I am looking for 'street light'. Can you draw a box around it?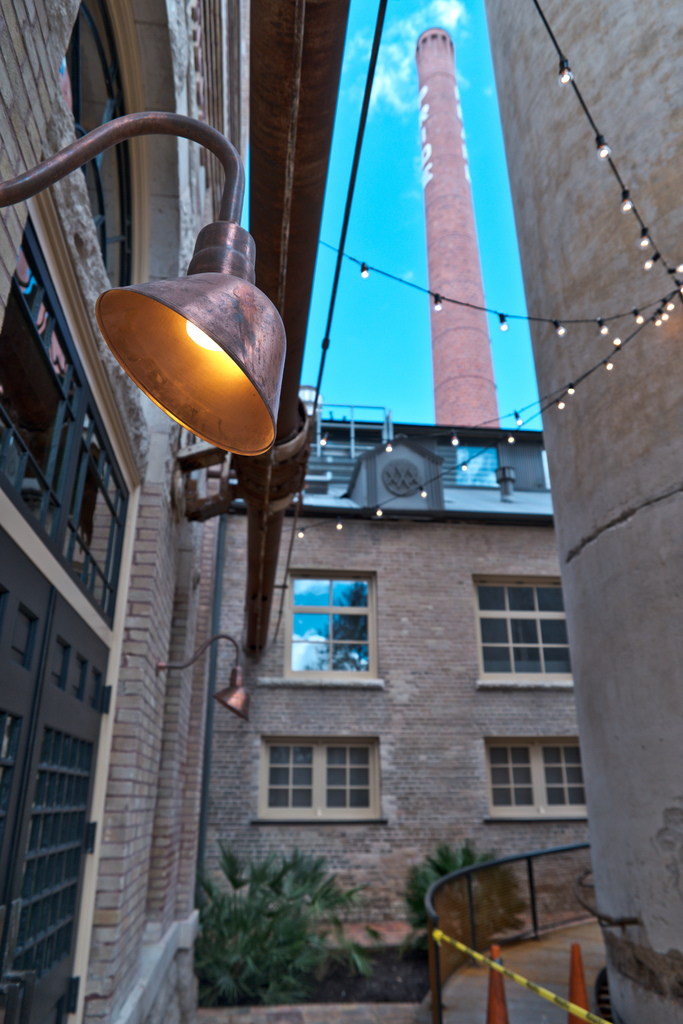
Sure, the bounding box is (155,634,260,733).
